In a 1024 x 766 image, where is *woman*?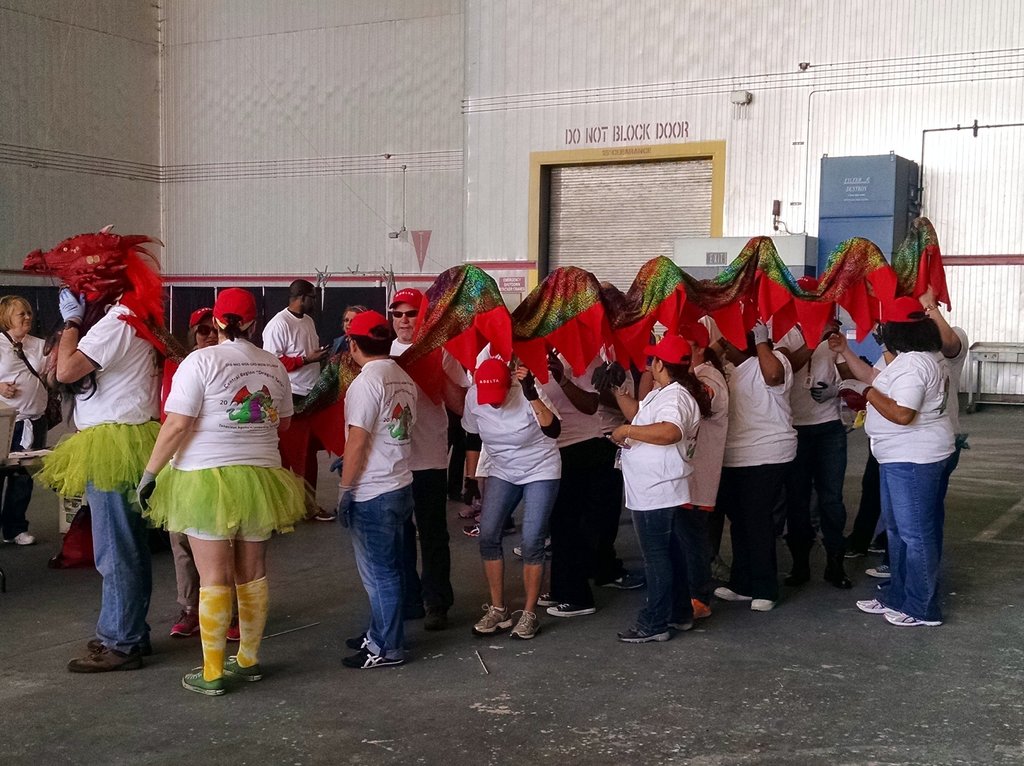
(849,285,978,634).
